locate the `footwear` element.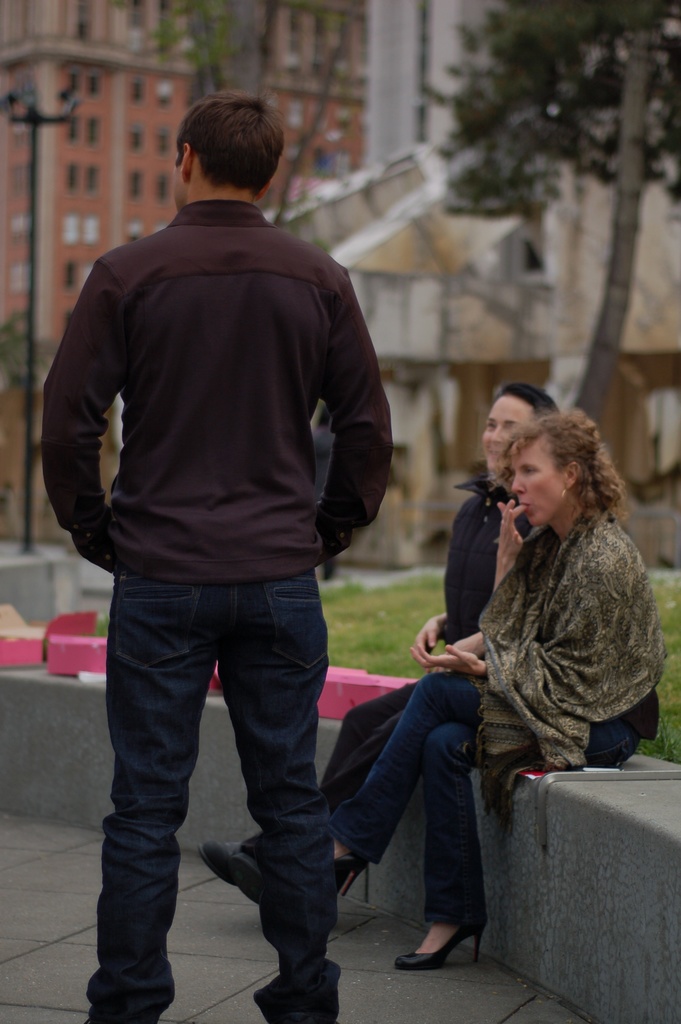
Element bbox: <box>316,848,367,899</box>.
